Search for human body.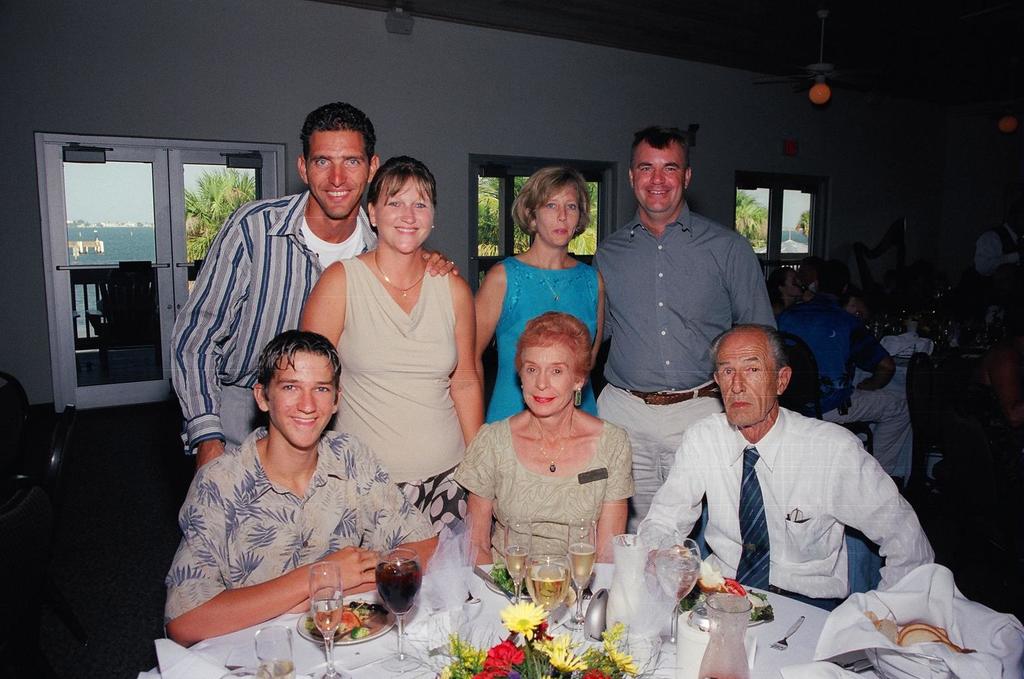
Found at l=162, t=428, r=444, b=649.
